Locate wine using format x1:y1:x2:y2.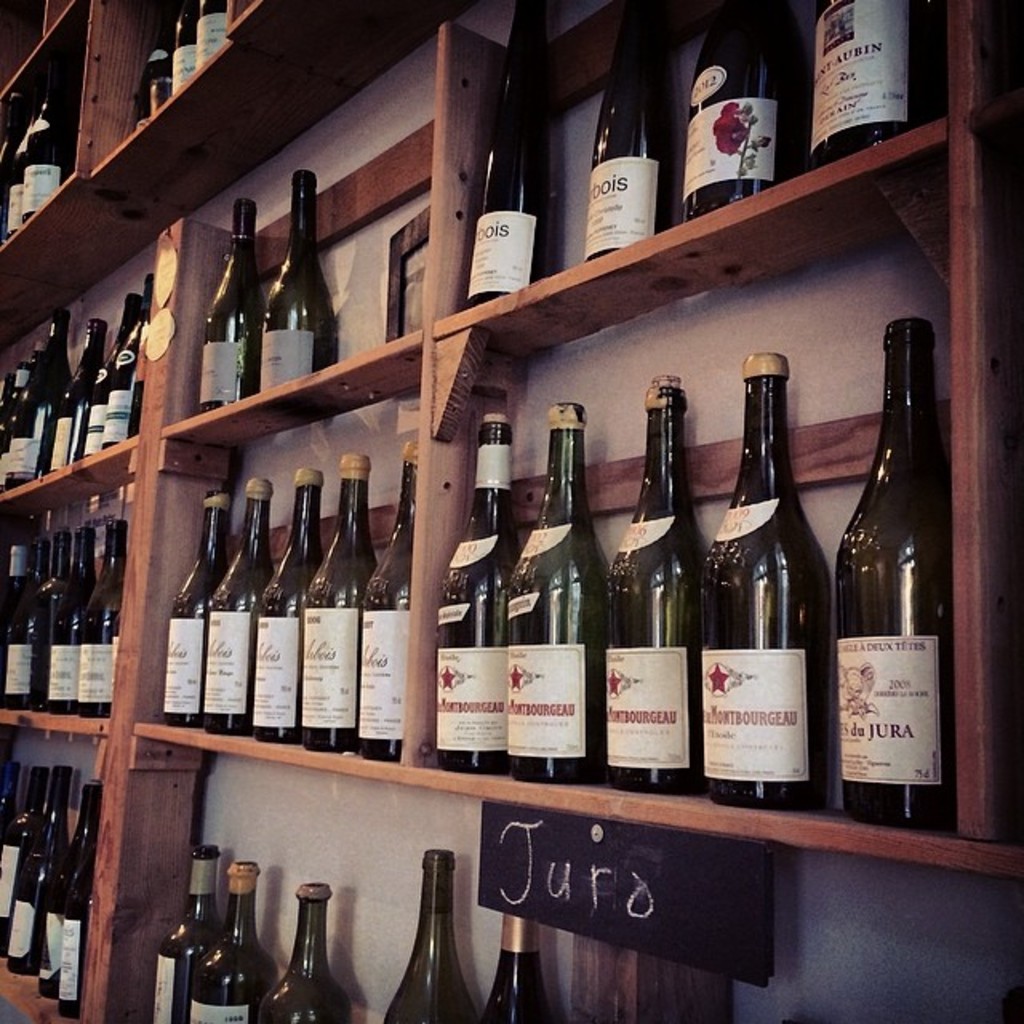
483:915:555:1022.
